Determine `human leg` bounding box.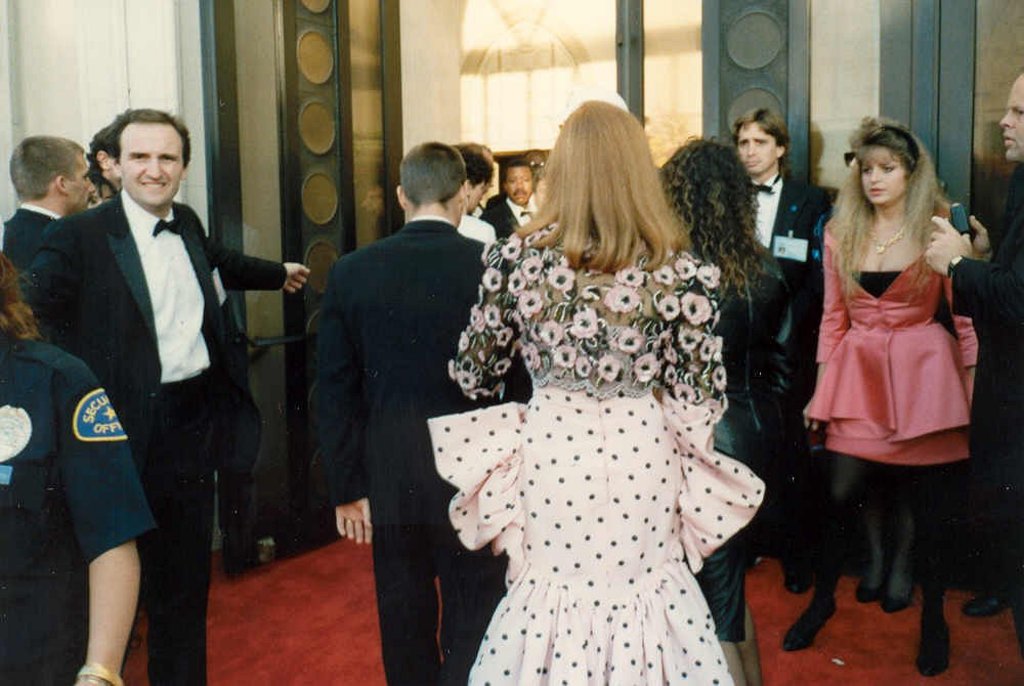
Determined: bbox=(365, 481, 439, 685).
